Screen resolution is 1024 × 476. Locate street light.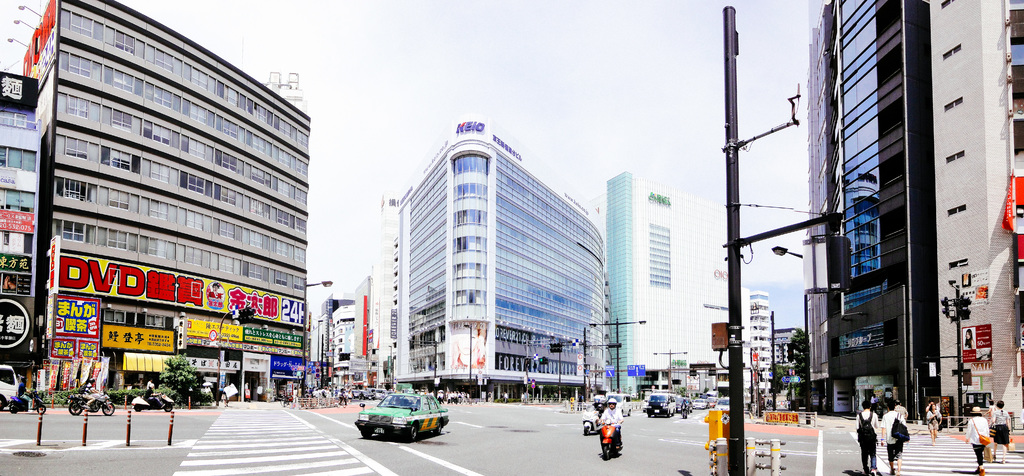
[305,277,333,397].
